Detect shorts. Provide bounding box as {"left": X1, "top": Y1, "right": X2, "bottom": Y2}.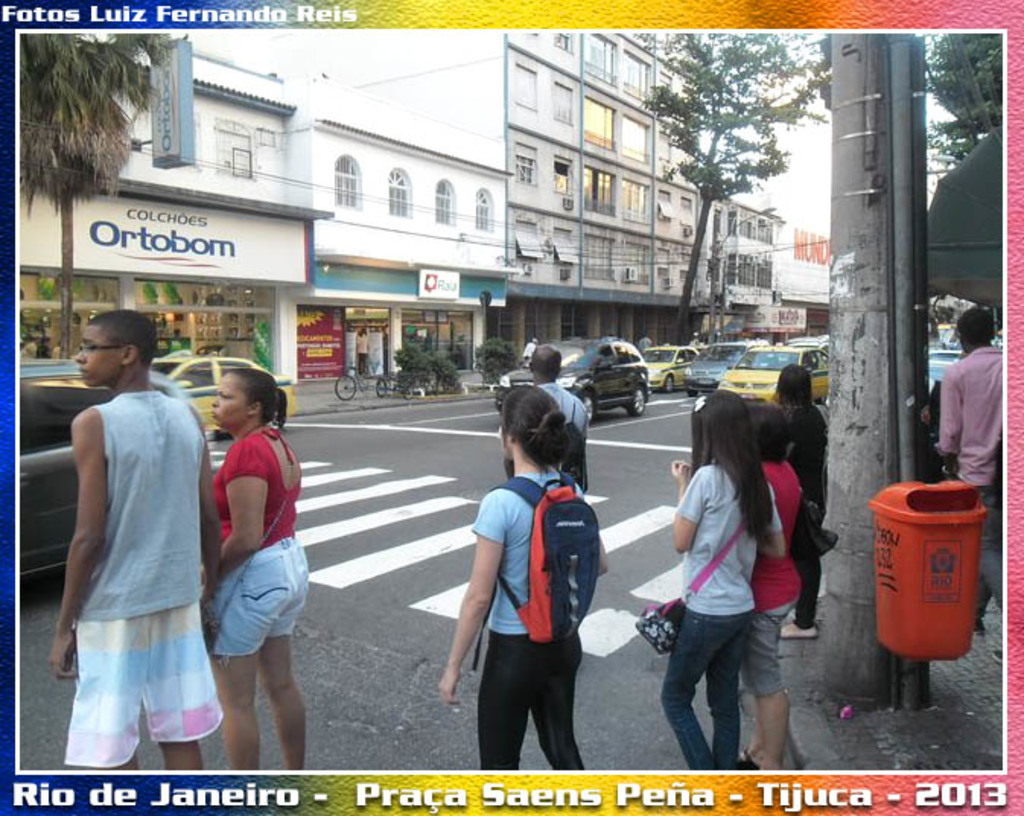
{"left": 208, "top": 536, "right": 312, "bottom": 667}.
